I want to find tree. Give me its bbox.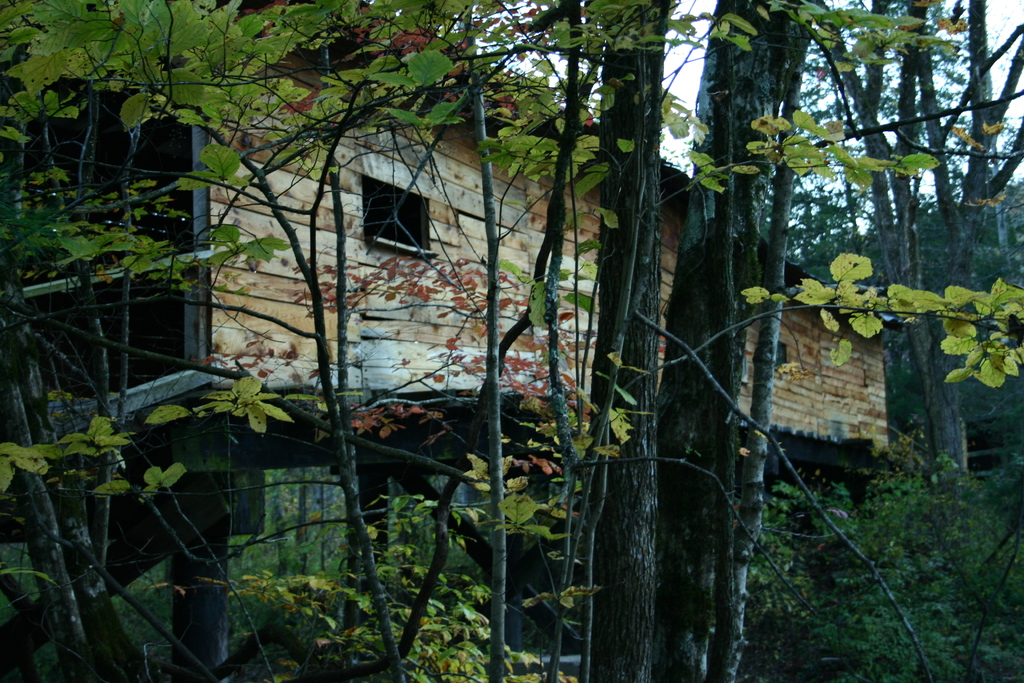
(x1=0, y1=0, x2=719, y2=682).
